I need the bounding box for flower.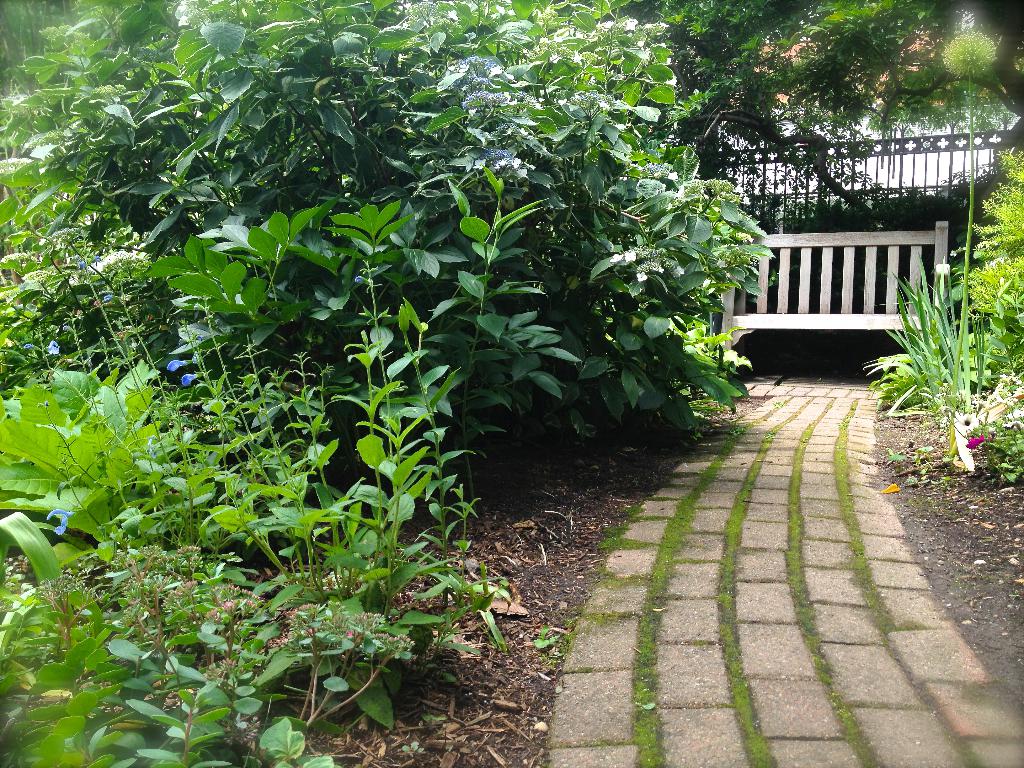
Here it is: region(168, 360, 191, 368).
